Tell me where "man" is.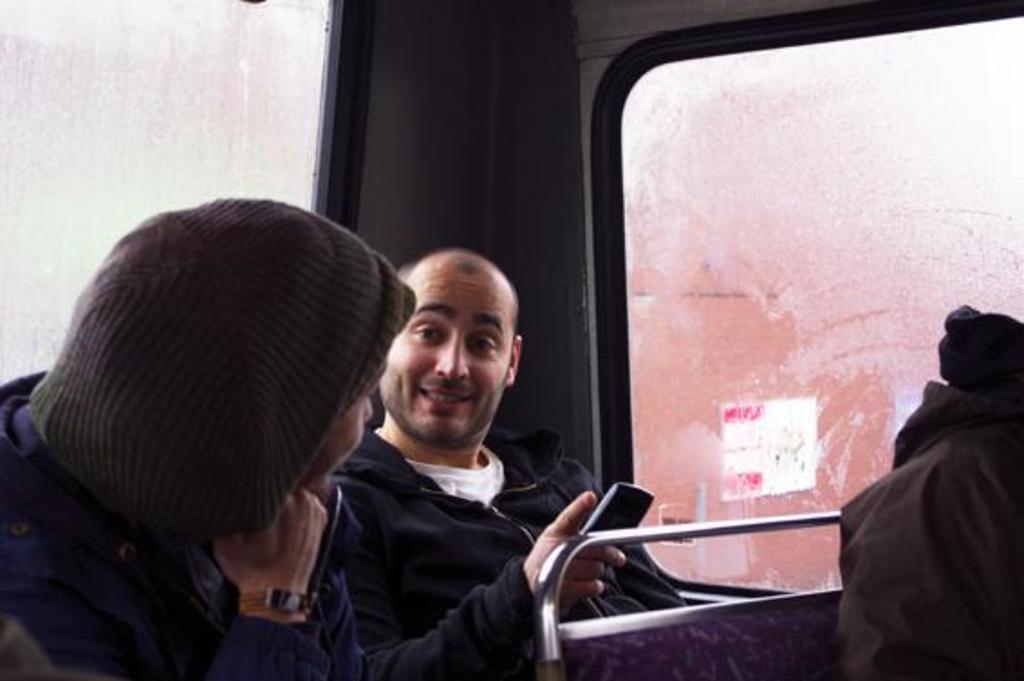
"man" is at {"left": 0, "top": 202, "right": 634, "bottom": 679}.
